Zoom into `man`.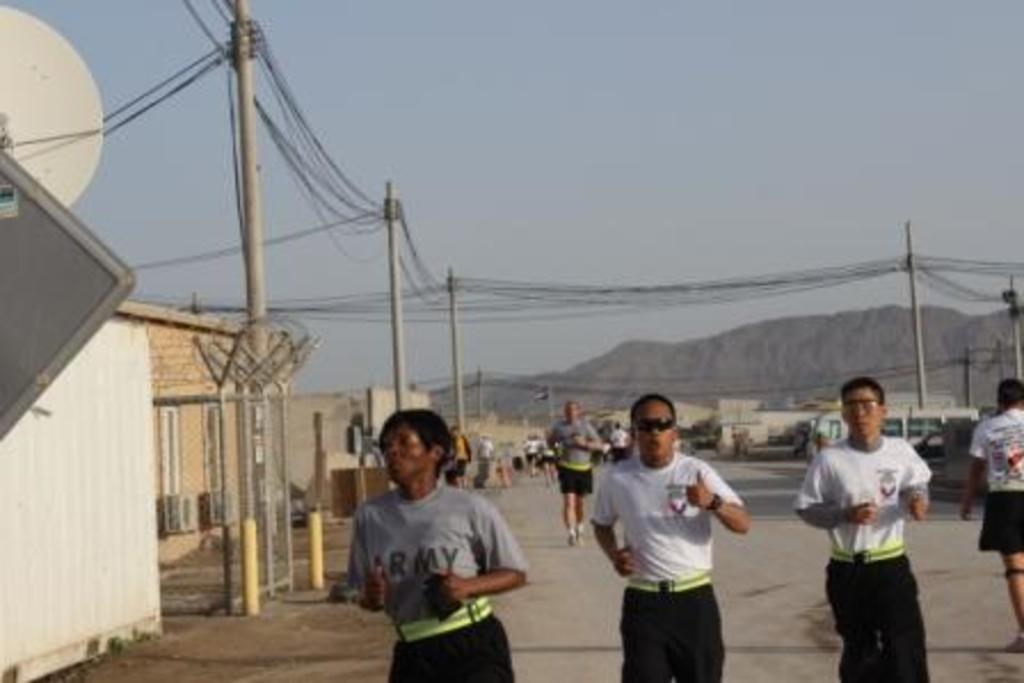
Zoom target: {"x1": 544, "y1": 400, "x2": 601, "y2": 544}.
